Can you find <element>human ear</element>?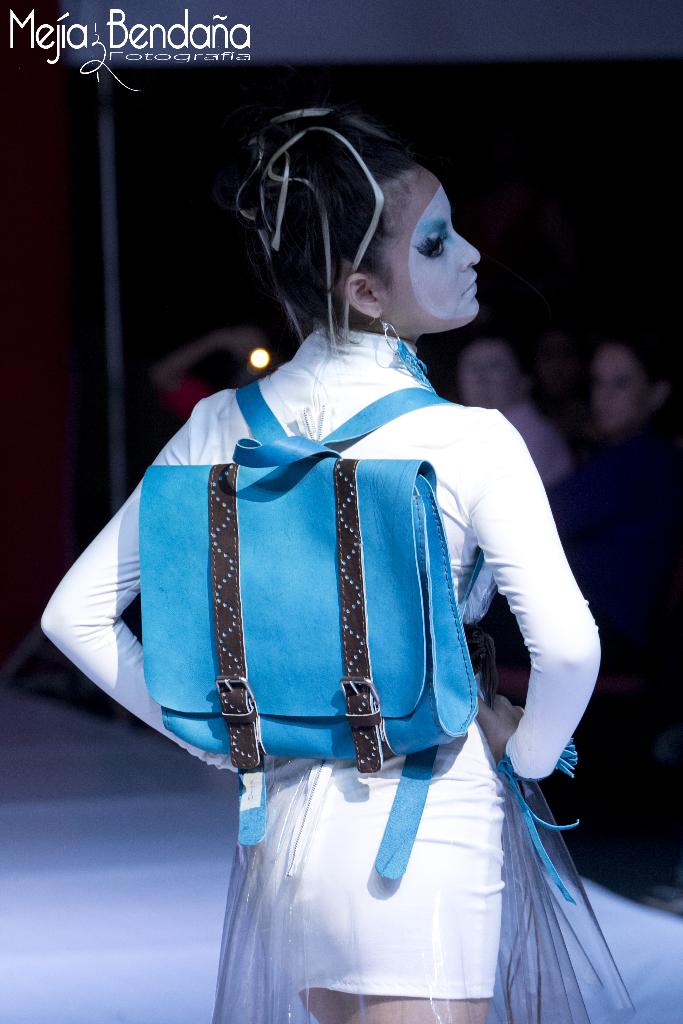
Yes, bounding box: <region>344, 270, 386, 321</region>.
